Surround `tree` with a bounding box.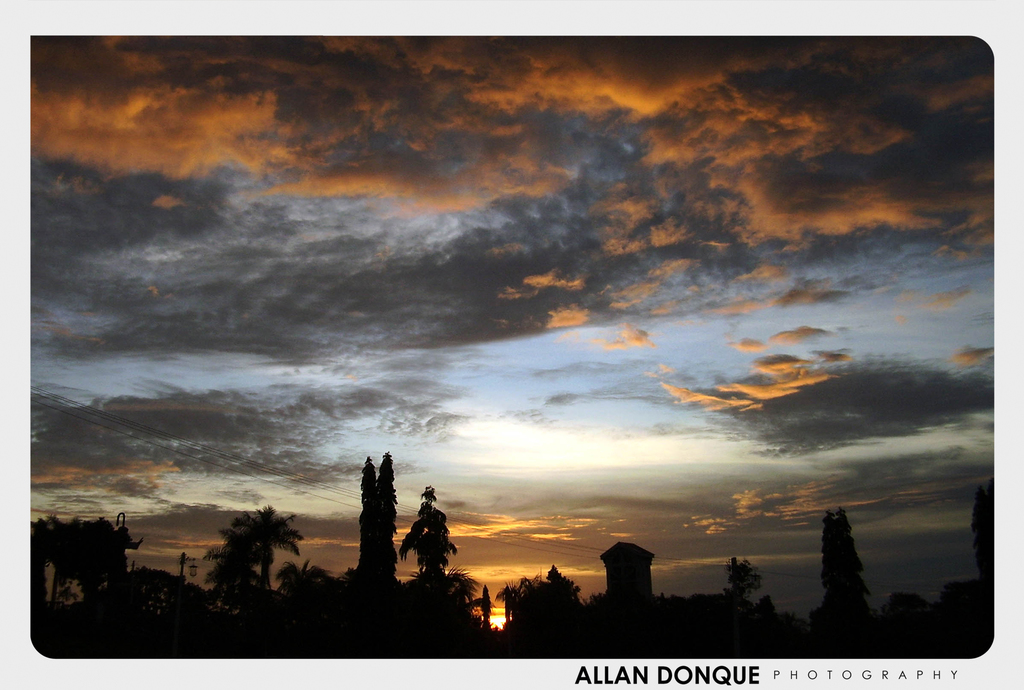
{"x1": 203, "y1": 504, "x2": 292, "y2": 602}.
